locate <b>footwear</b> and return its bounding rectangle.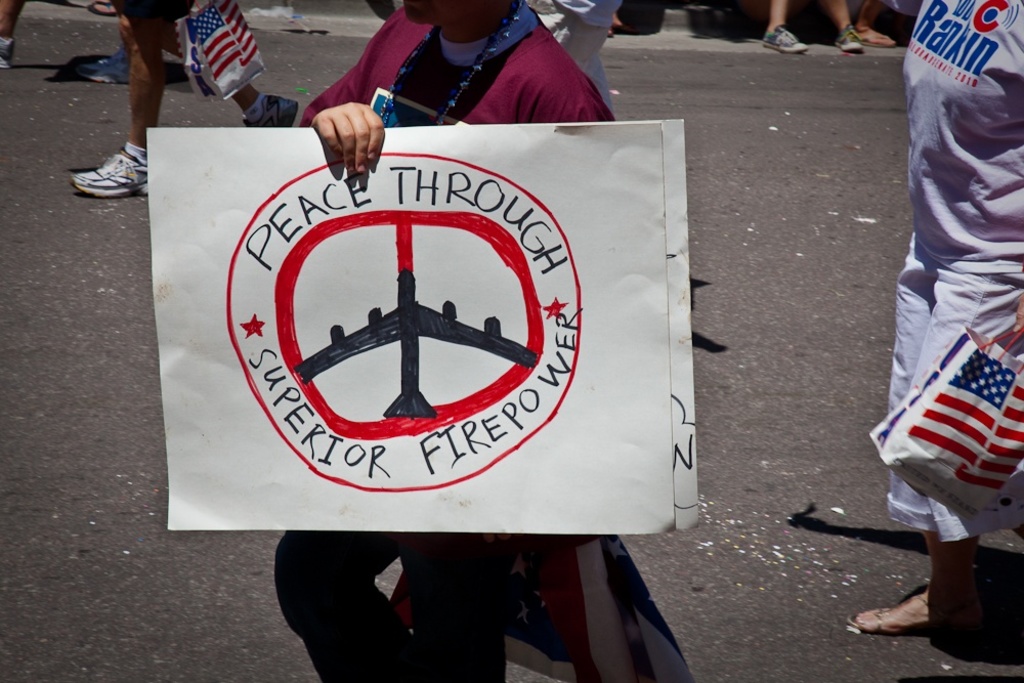
(835, 28, 857, 50).
